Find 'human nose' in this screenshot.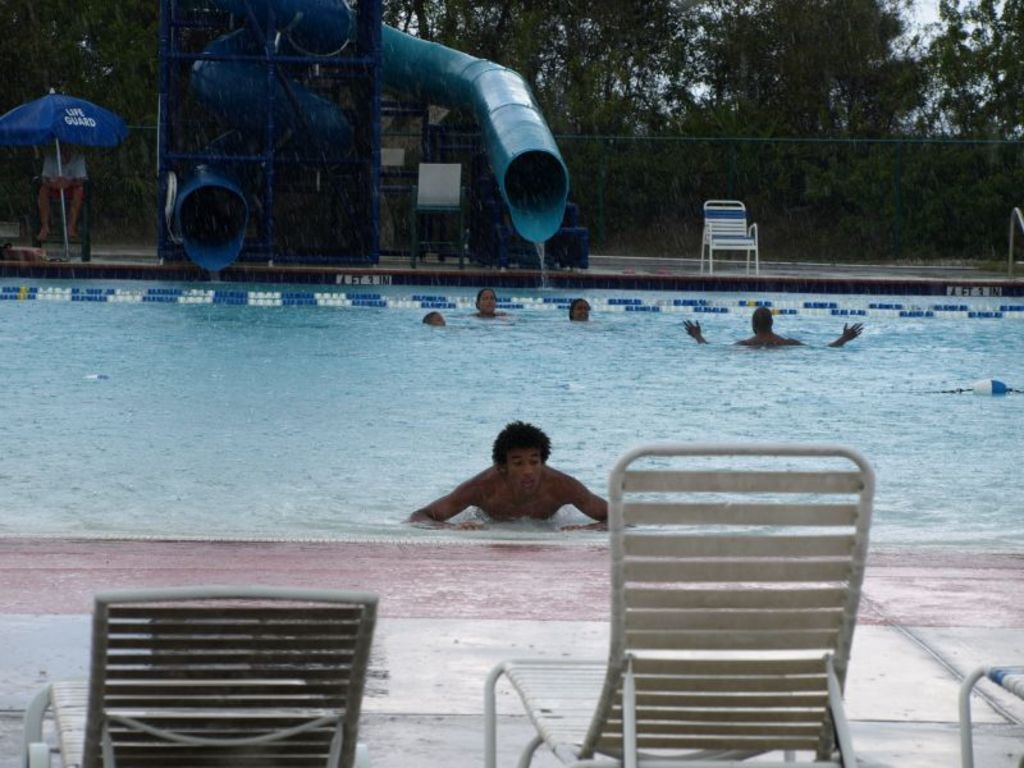
The bounding box for 'human nose' is box=[522, 463, 531, 476].
